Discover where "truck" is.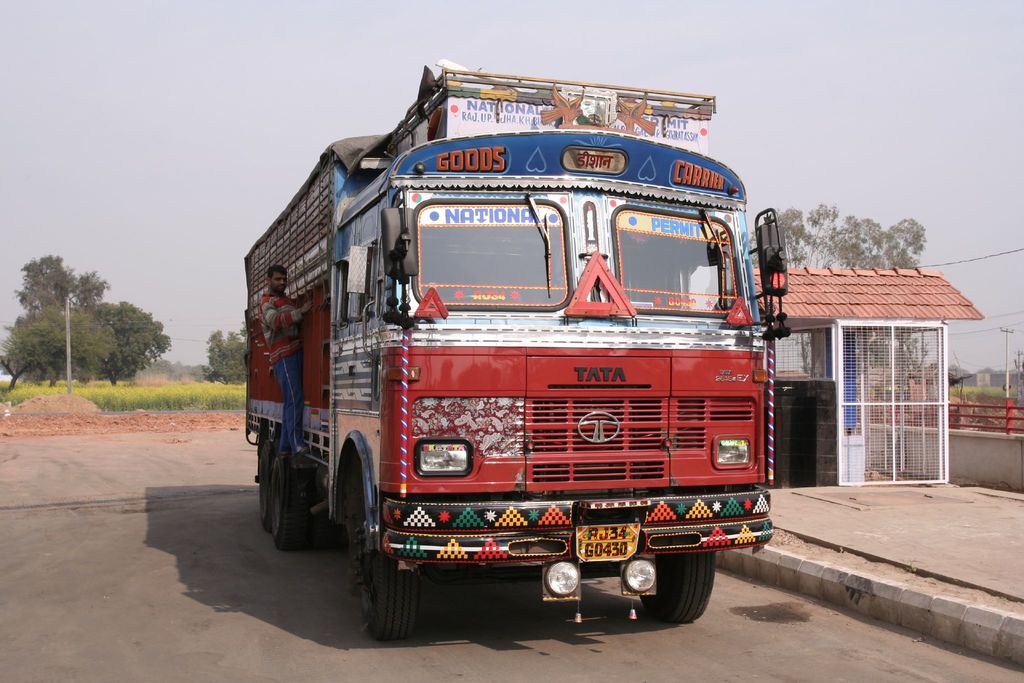
Discovered at locate(253, 44, 797, 661).
